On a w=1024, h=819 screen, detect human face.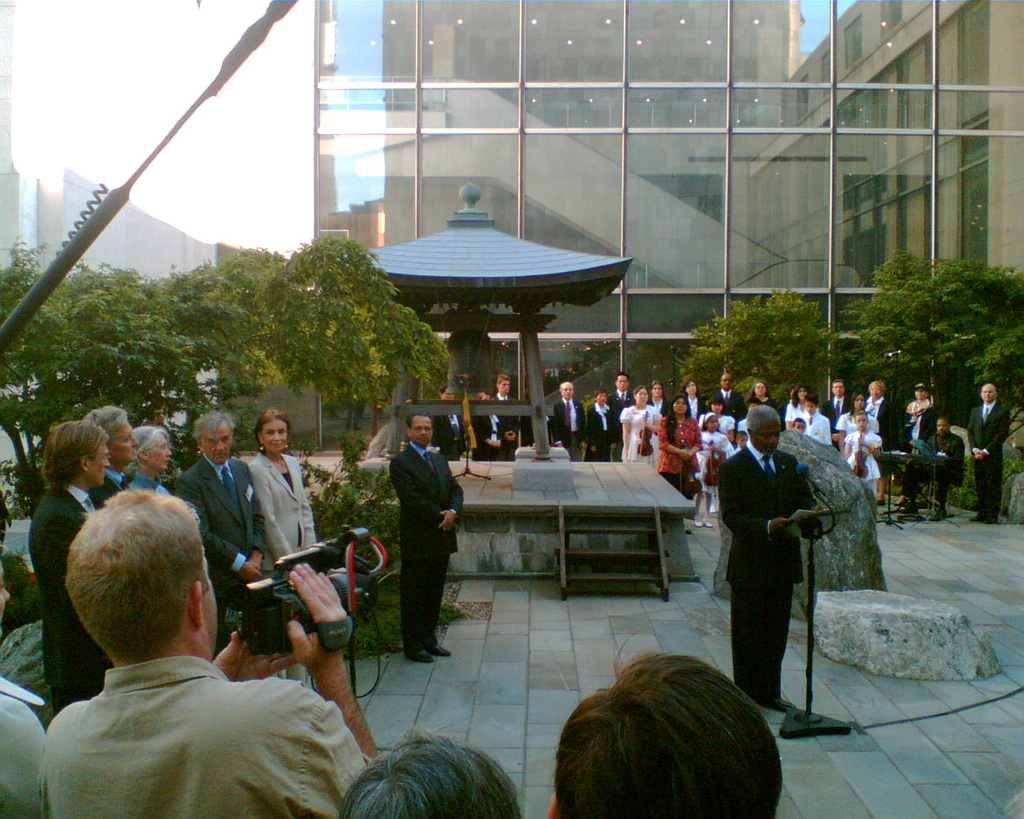
box(202, 555, 218, 652).
